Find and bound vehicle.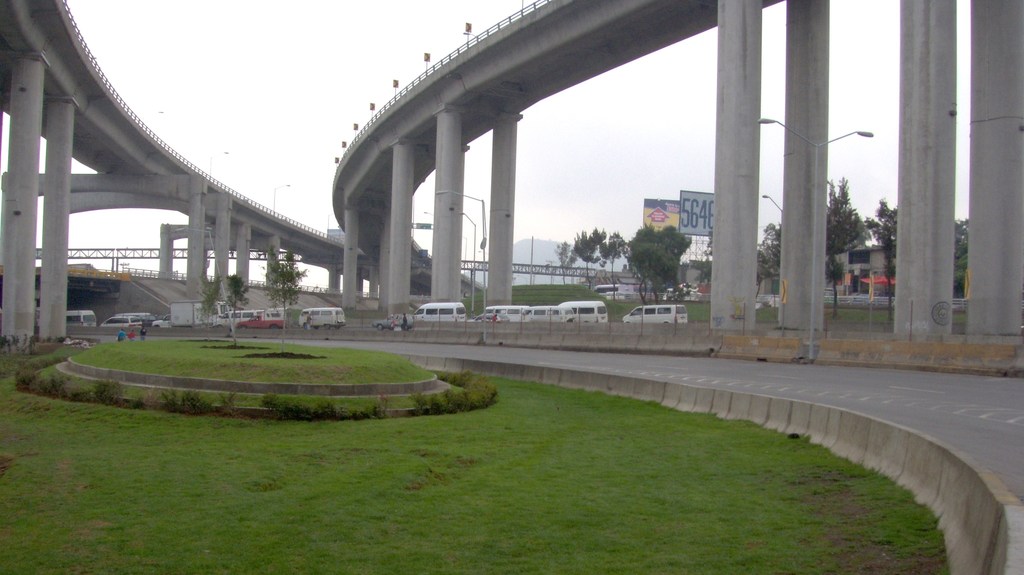
Bound: rect(65, 308, 101, 329).
